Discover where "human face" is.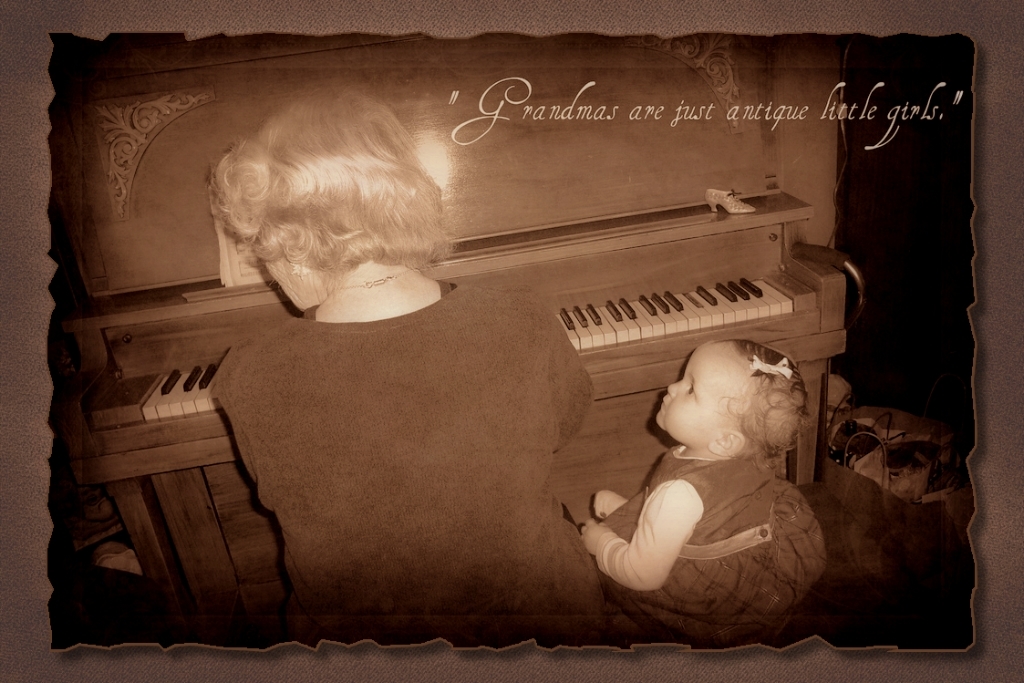
Discovered at <region>655, 343, 747, 451</region>.
